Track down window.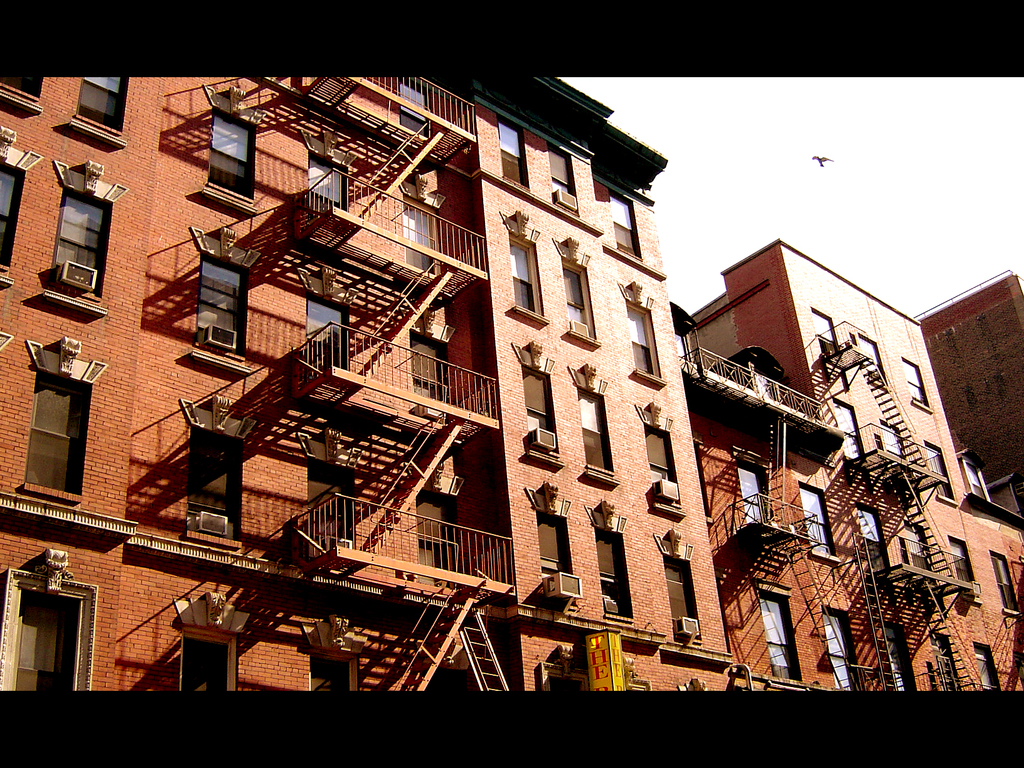
Tracked to rect(561, 250, 599, 347).
